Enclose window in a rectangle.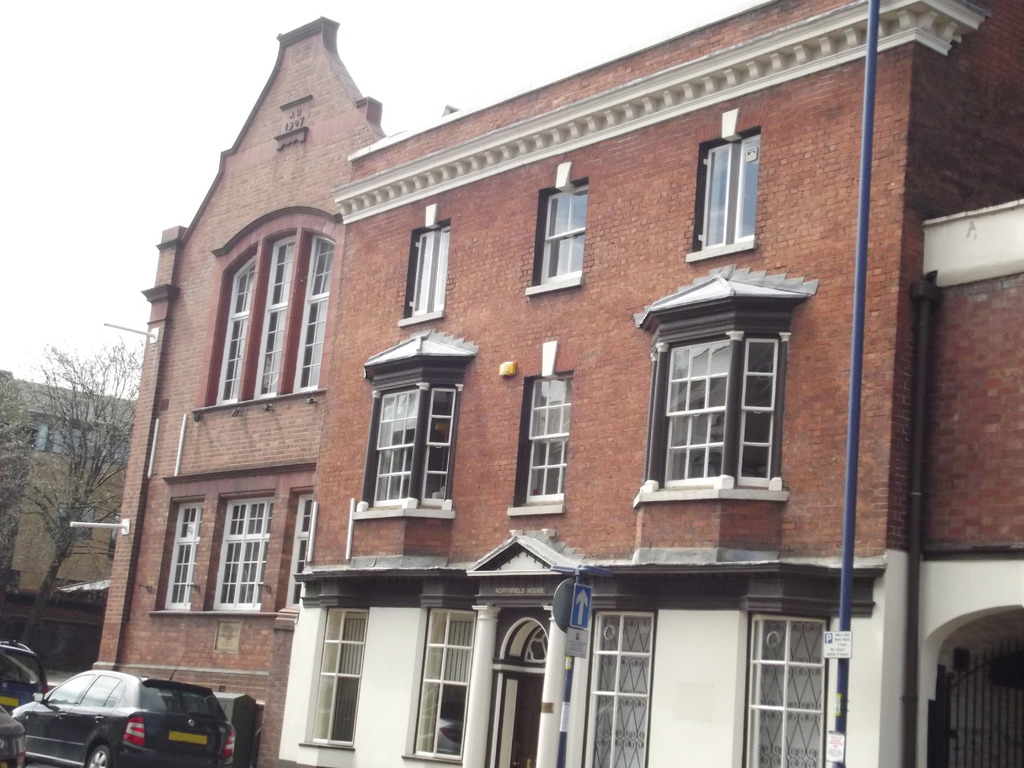
left=212, top=252, right=255, bottom=407.
